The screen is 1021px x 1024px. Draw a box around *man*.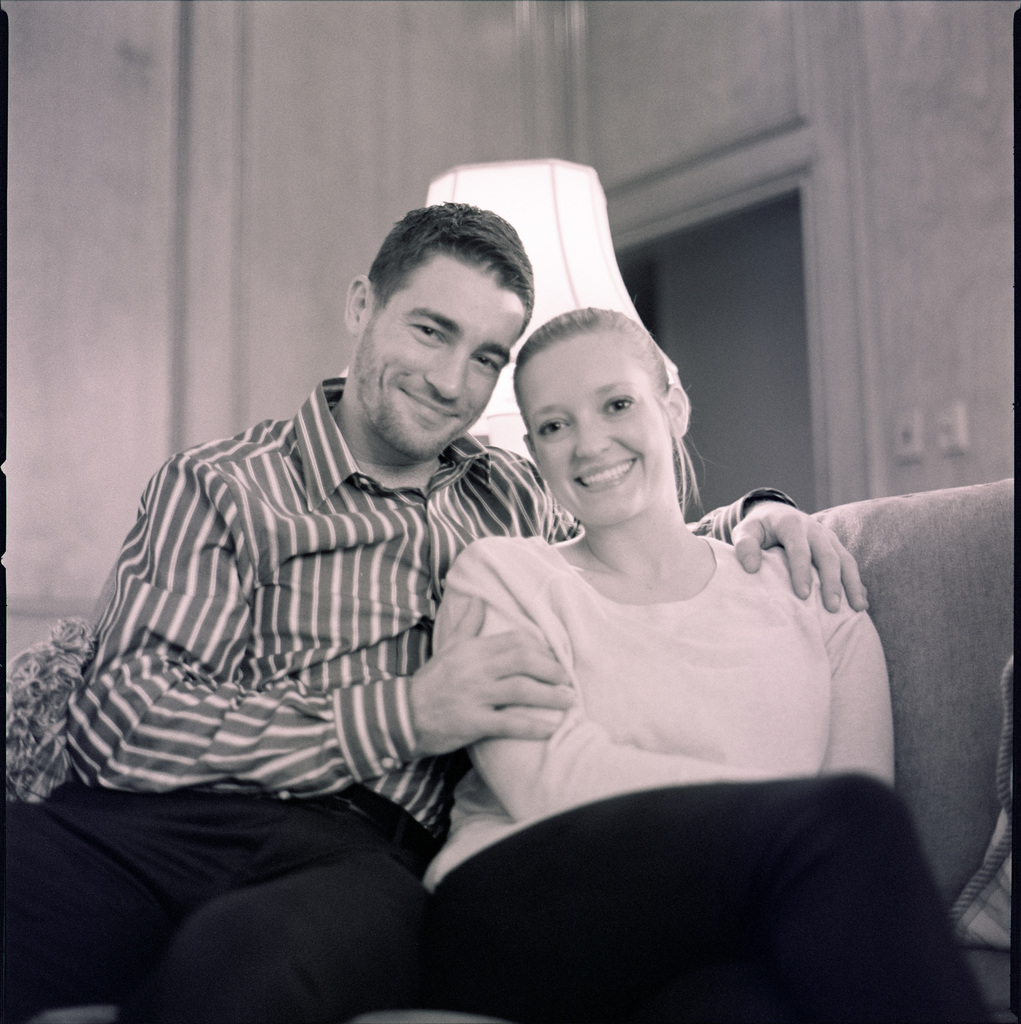
0:196:871:1023.
